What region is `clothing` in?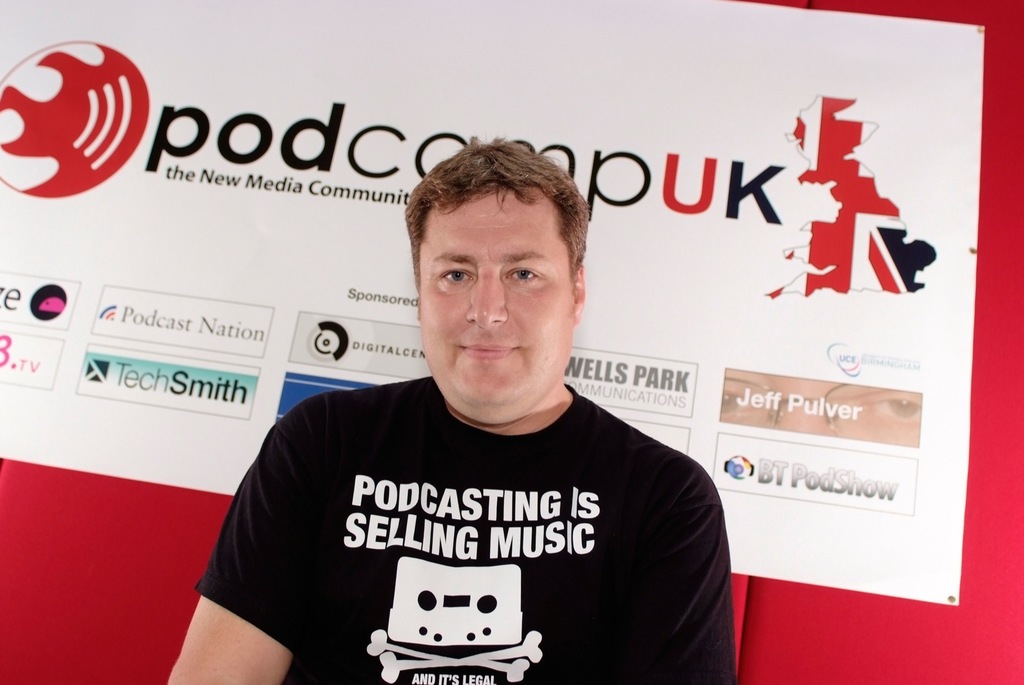
box=[188, 365, 731, 670].
